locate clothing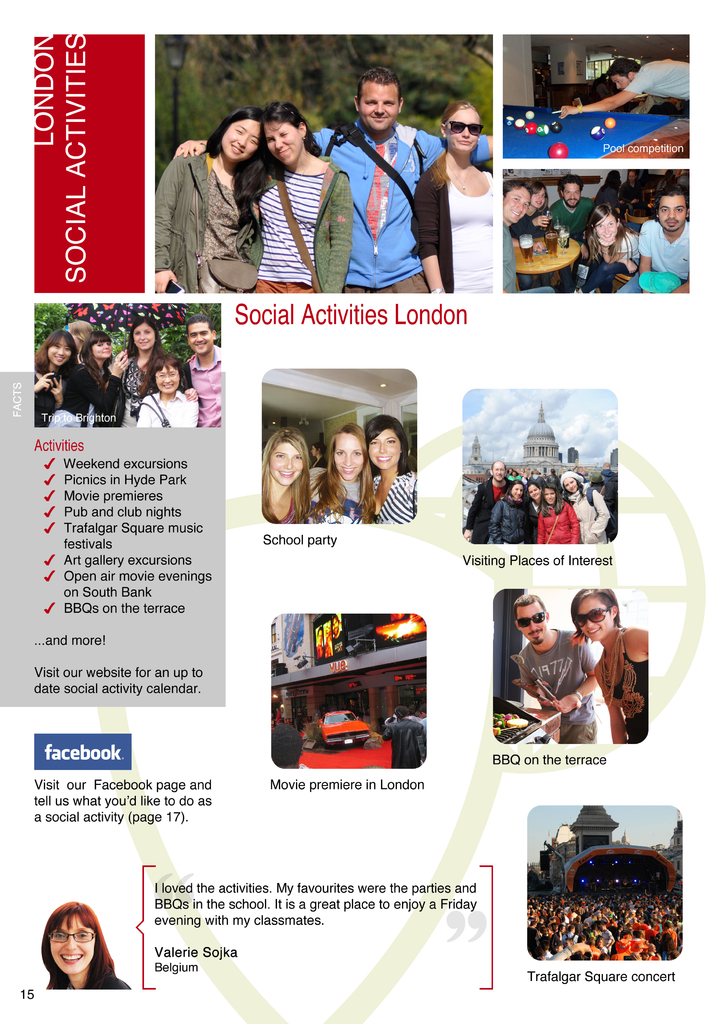
box(49, 959, 129, 989)
